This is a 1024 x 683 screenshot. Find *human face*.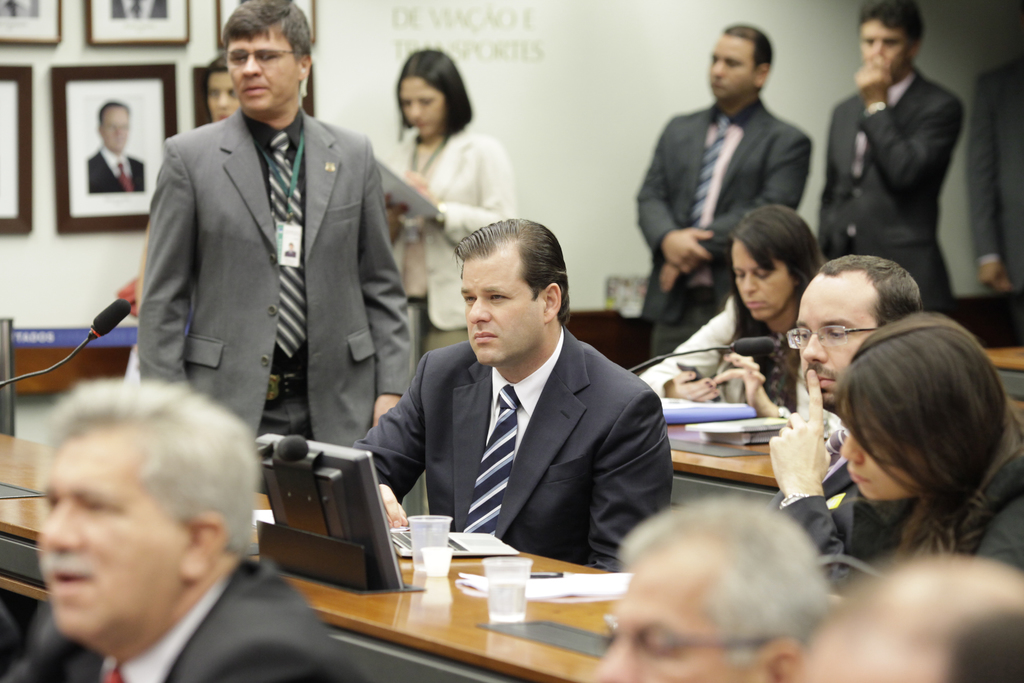
Bounding box: 589/562/754/682.
